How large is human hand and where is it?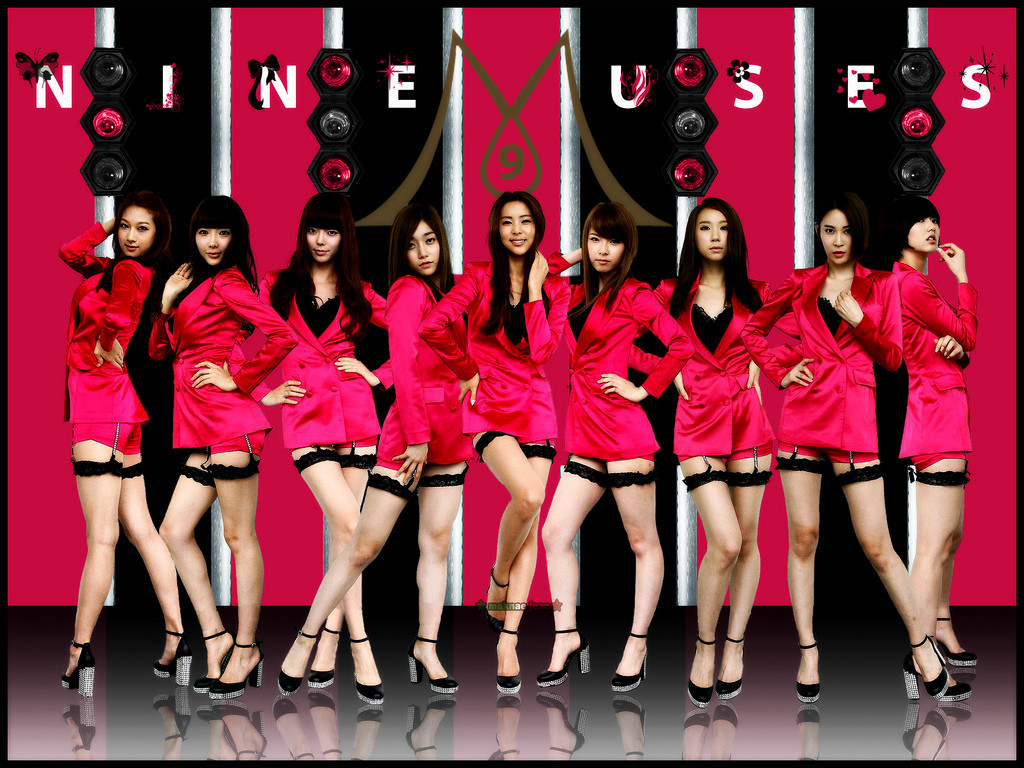
Bounding box: [778, 355, 813, 387].
